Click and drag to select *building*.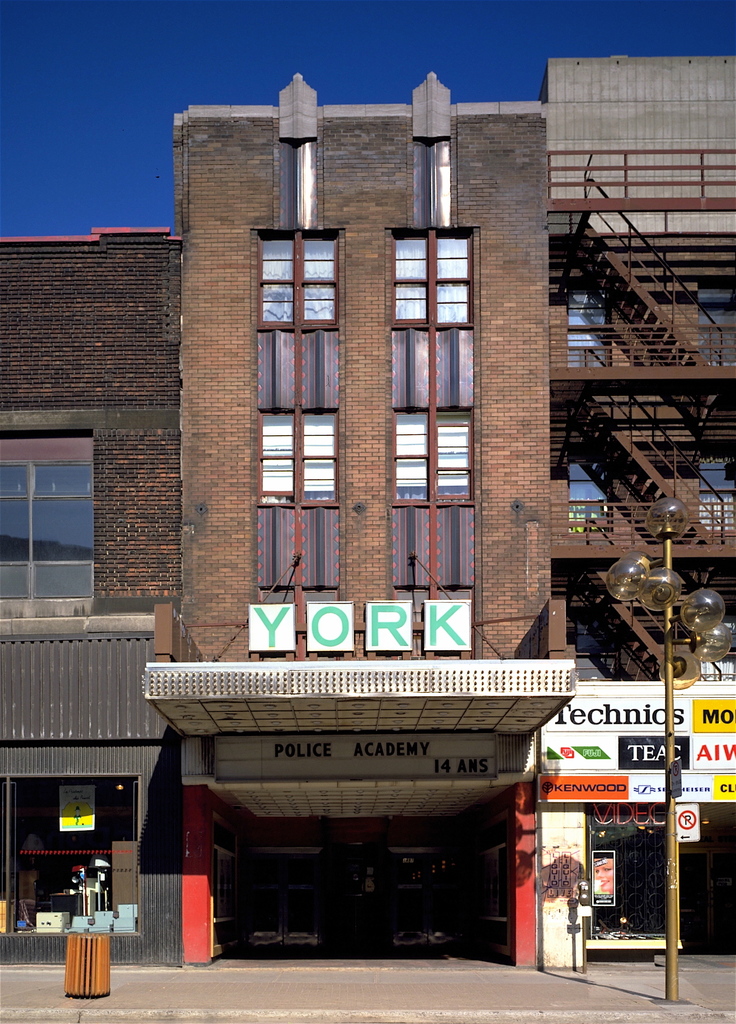
Selection: (left=0, top=221, right=189, bottom=977).
